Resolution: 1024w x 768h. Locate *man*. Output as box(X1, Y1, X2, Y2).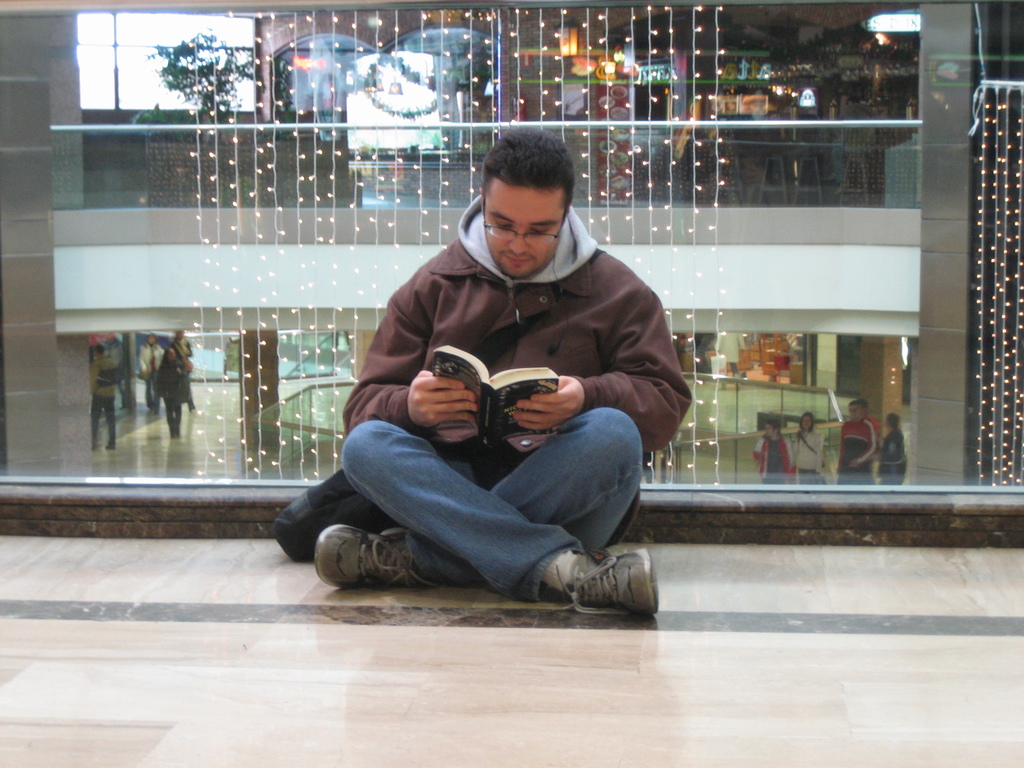
box(830, 95, 878, 198).
